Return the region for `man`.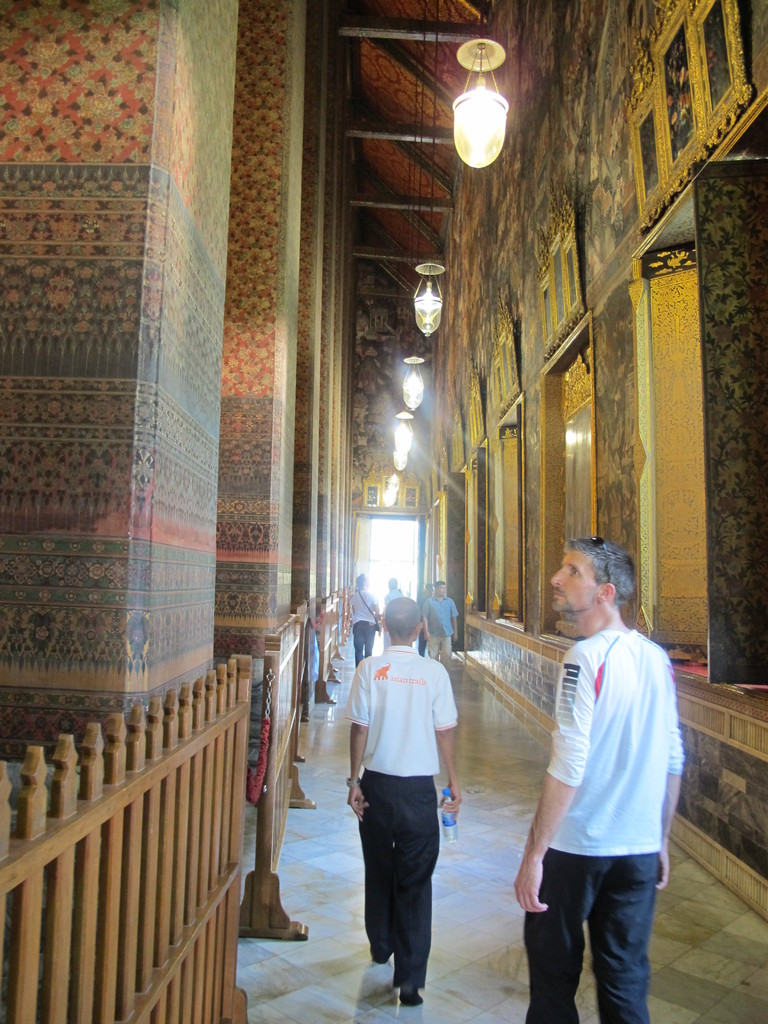
detection(420, 580, 464, 674).
